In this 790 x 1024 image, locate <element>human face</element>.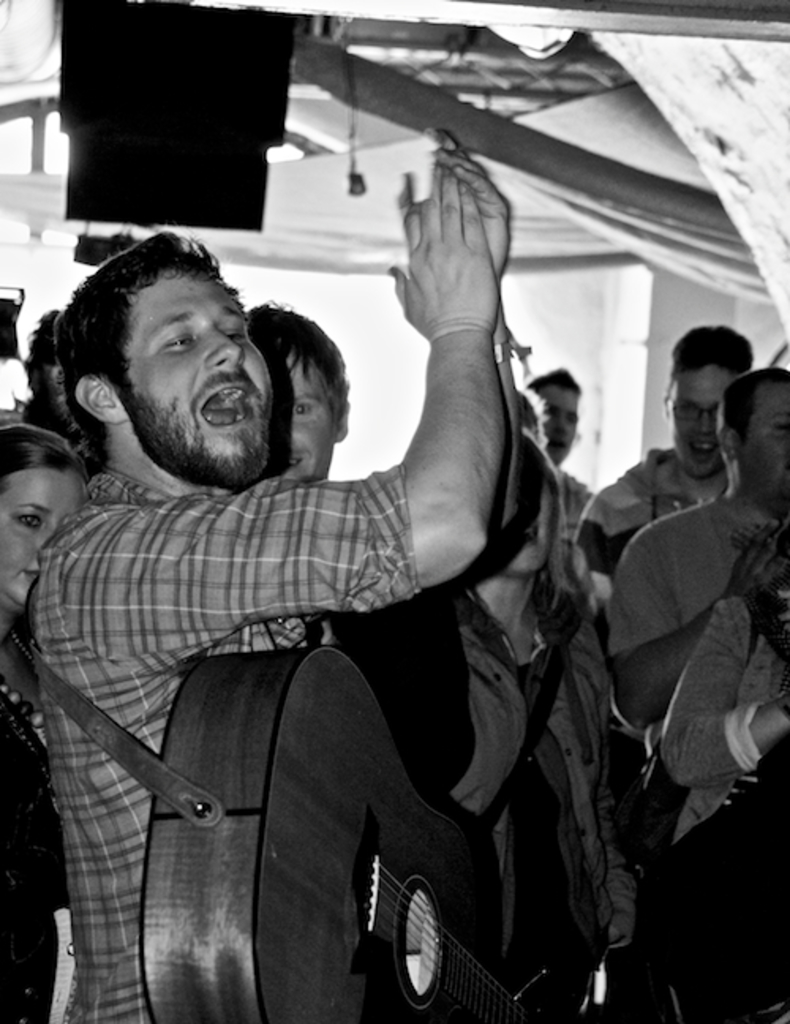
Bounding box: bbox=[120, 270, 269, 490].
